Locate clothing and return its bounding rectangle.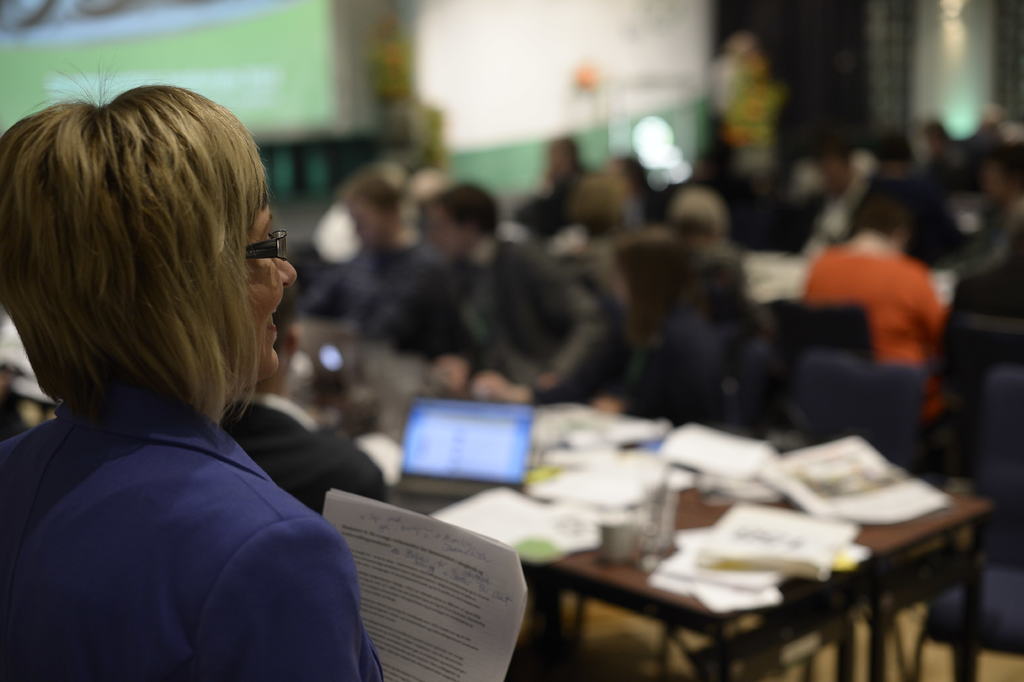
left=0, top=370, right=380, bottom=681.
